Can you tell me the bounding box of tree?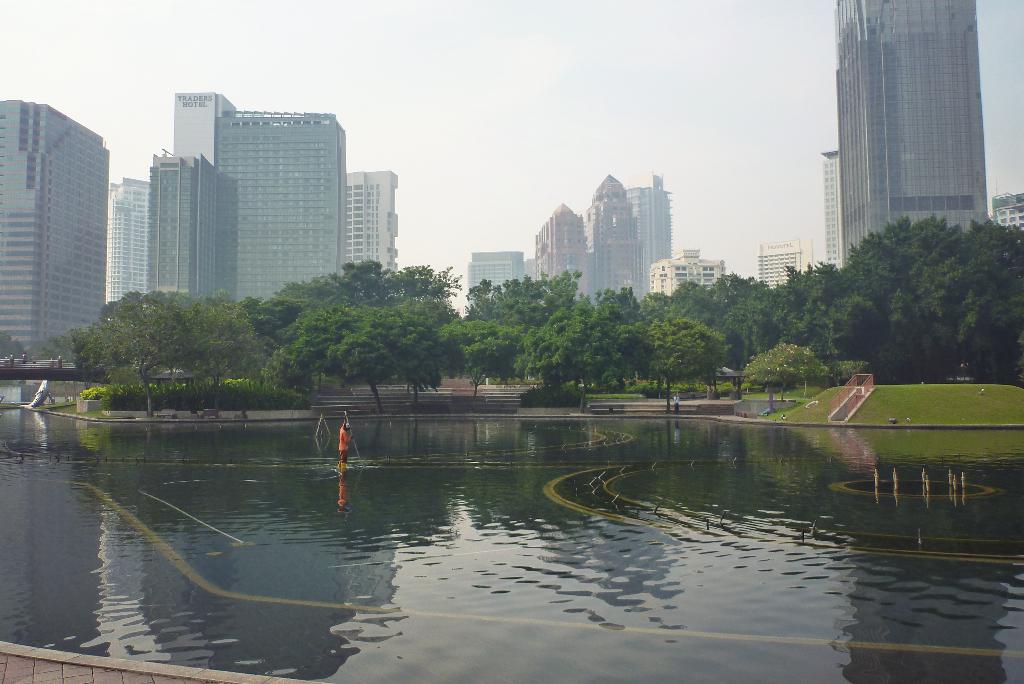
{"left": 740, "top": 338, "right": 828, "bottom": 408}.
